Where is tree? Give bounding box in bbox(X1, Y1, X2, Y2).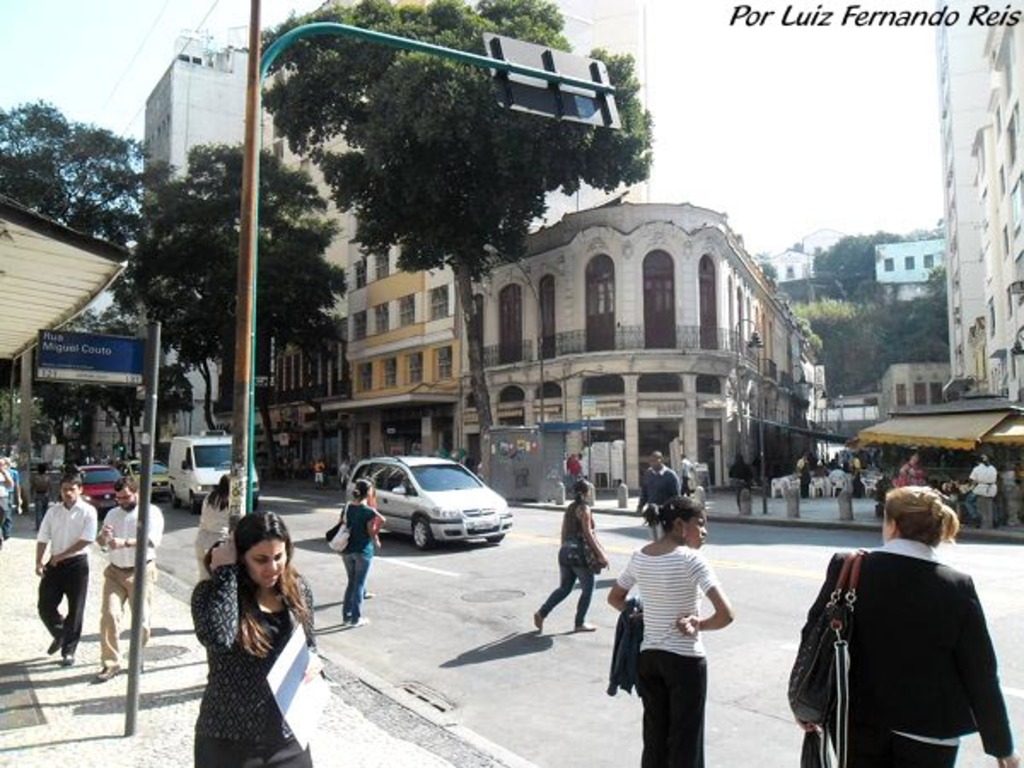
bbox(788, 265, 951, 399).
